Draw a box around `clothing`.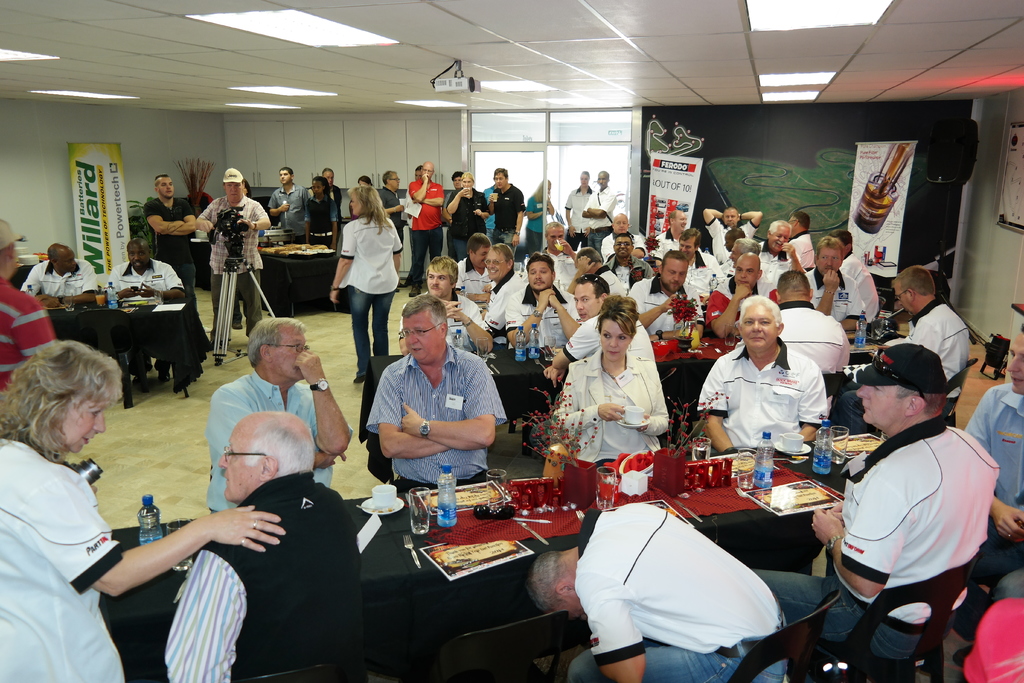
select_region(160, 464, 366, 682).
